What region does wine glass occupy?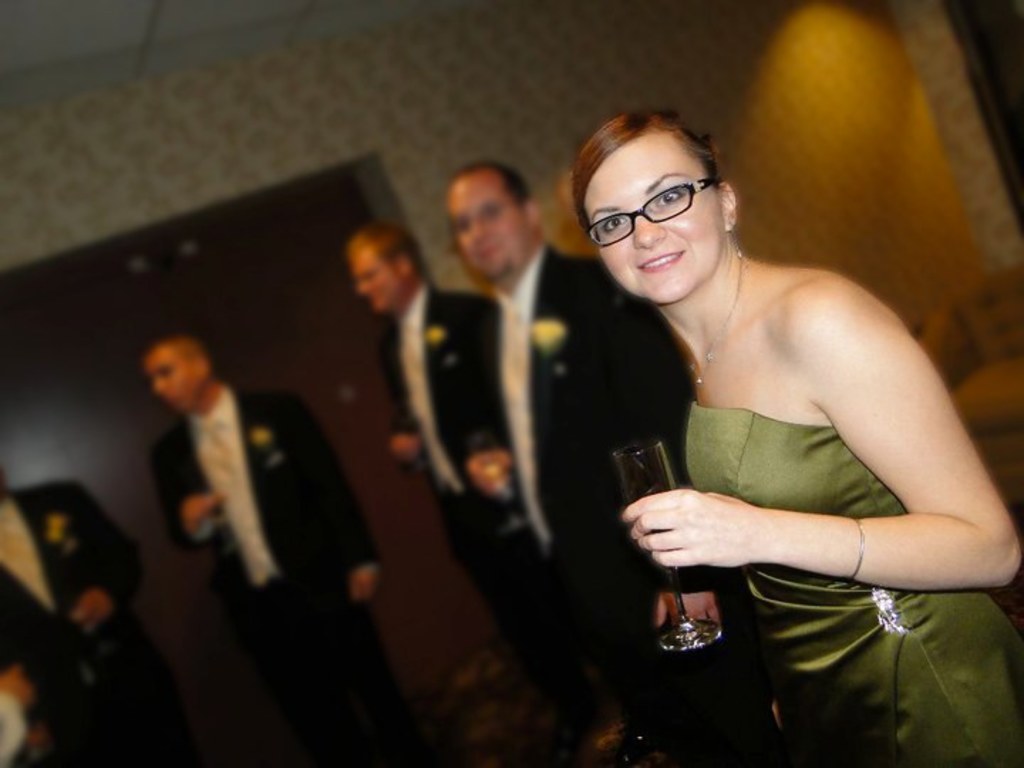
[617, 444, 717, 654].
